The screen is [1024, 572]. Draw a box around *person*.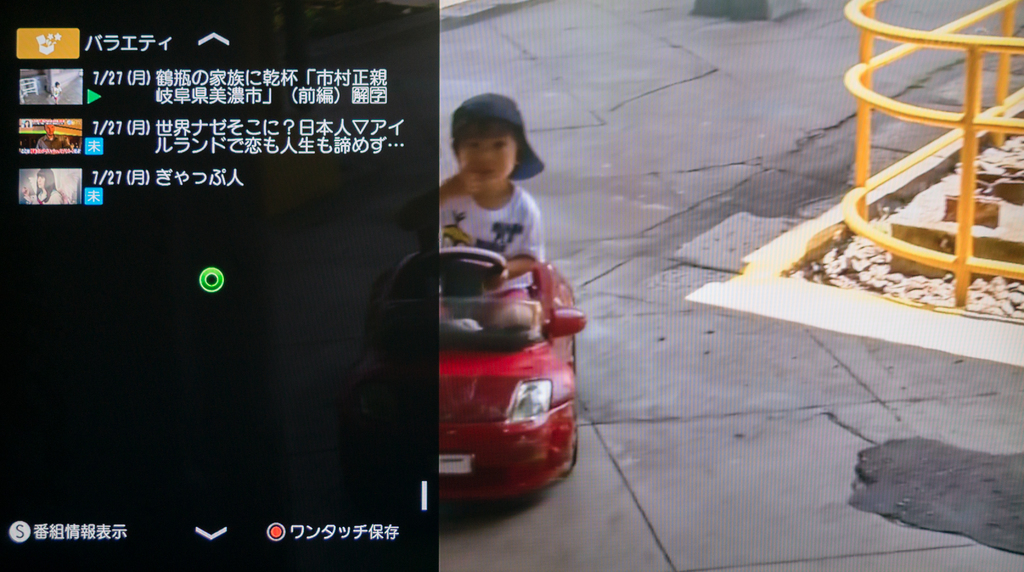
region(50, 81, 61, 103).
